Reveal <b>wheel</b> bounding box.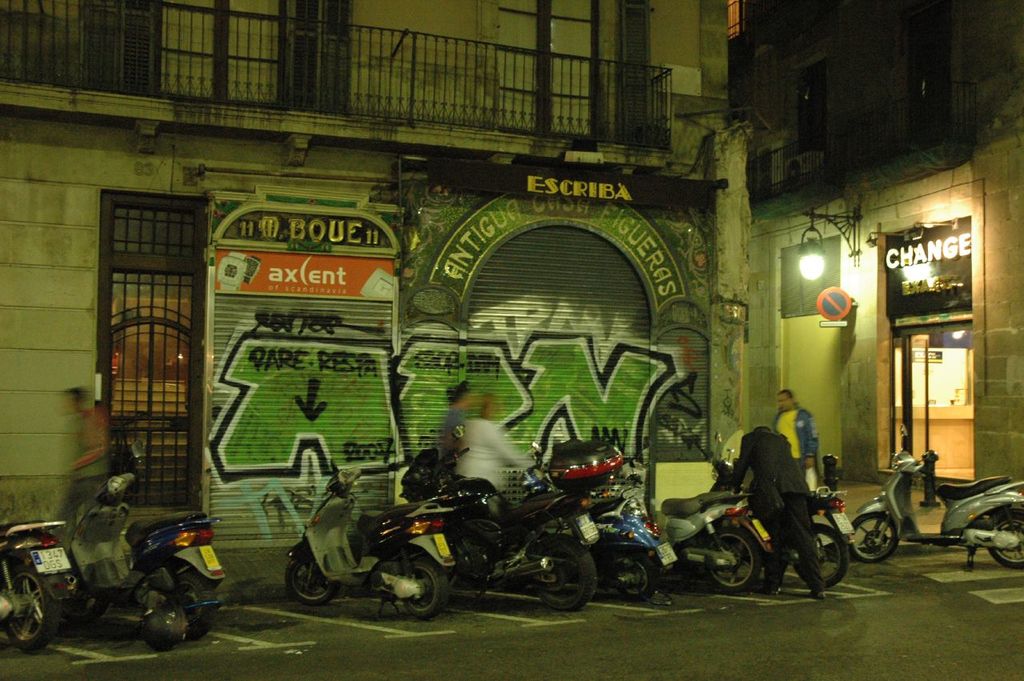
Revealed: bbox(154, 568, 217, 641).
